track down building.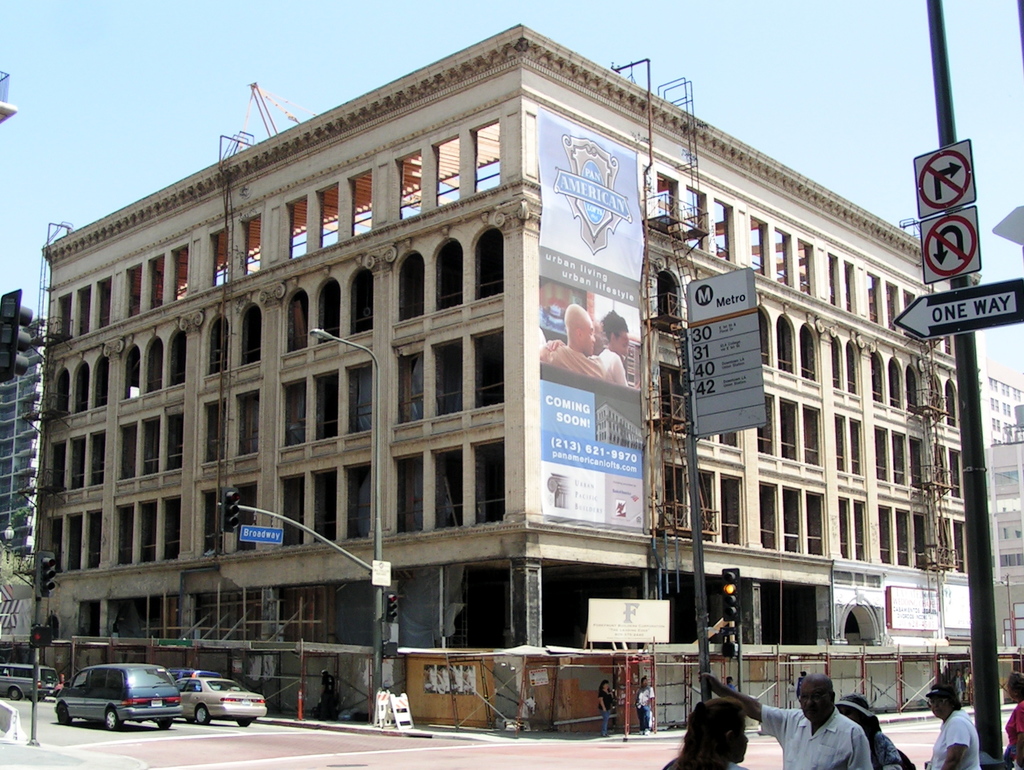
Tracked to BBox(0, 316, 51, 570).
